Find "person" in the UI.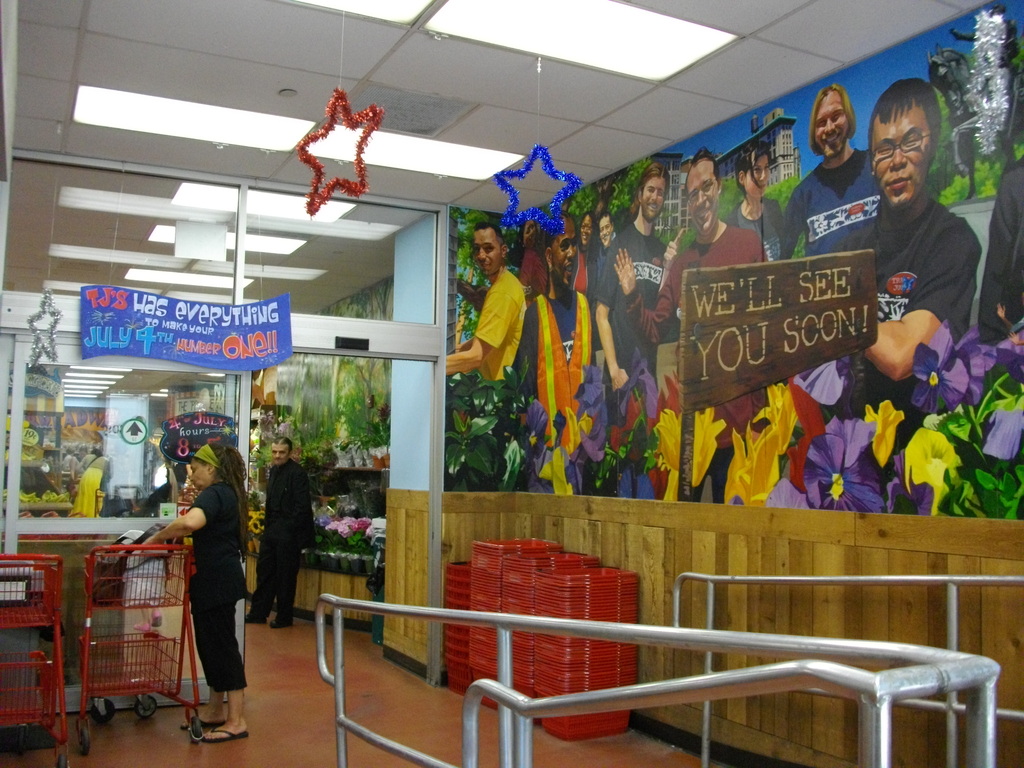
UI element at crop(141, 441, 250, 742).
